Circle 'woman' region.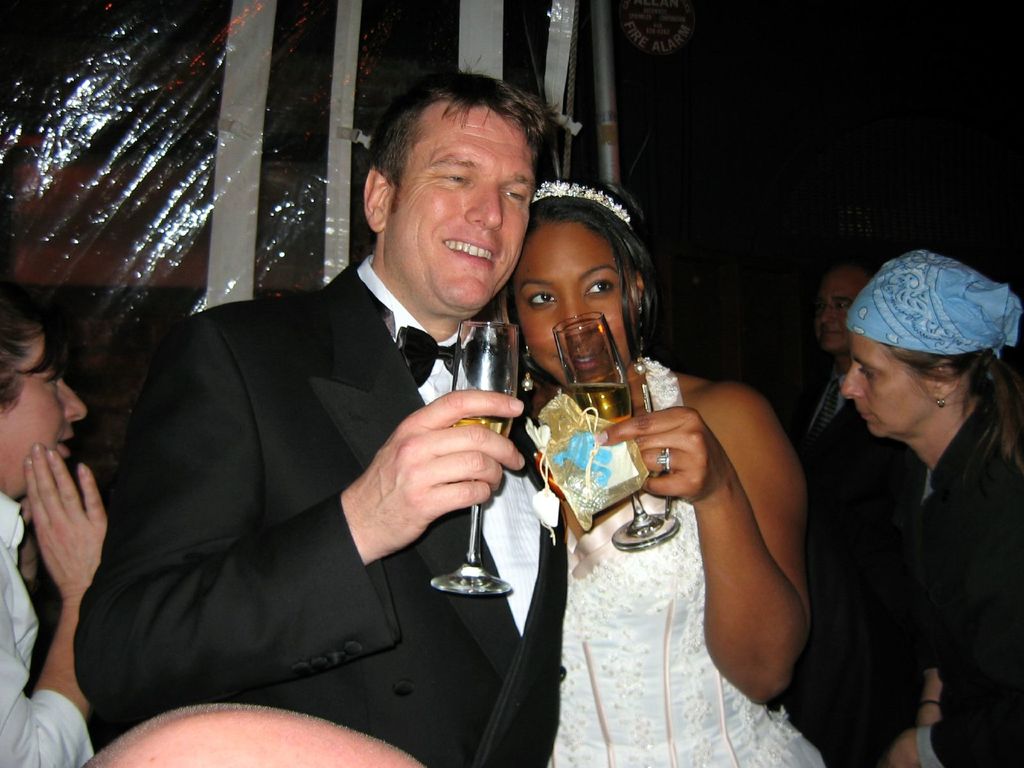
Region: [0,307,143,767].
